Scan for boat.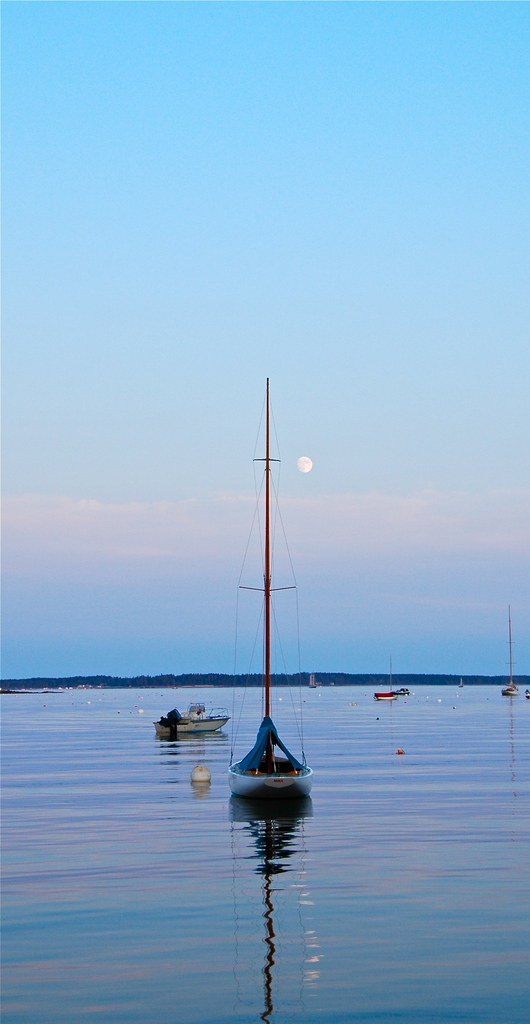
Scan result: (362,657,399,701).
